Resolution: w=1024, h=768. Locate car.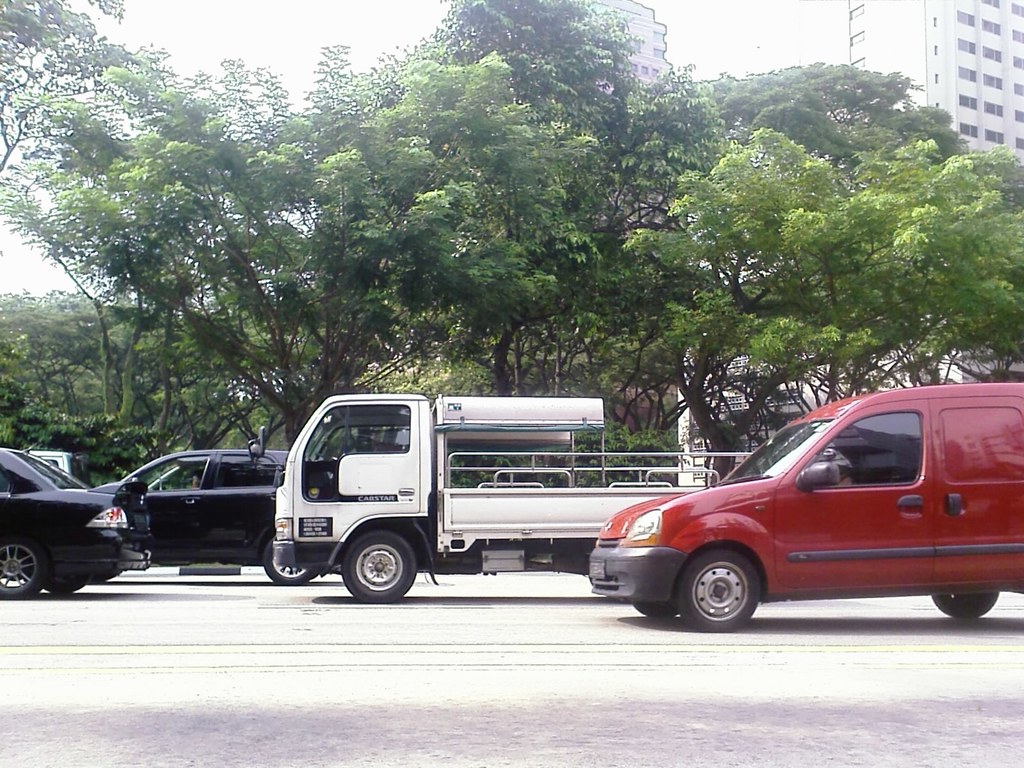
locate(586, 395, 1023, 641).
